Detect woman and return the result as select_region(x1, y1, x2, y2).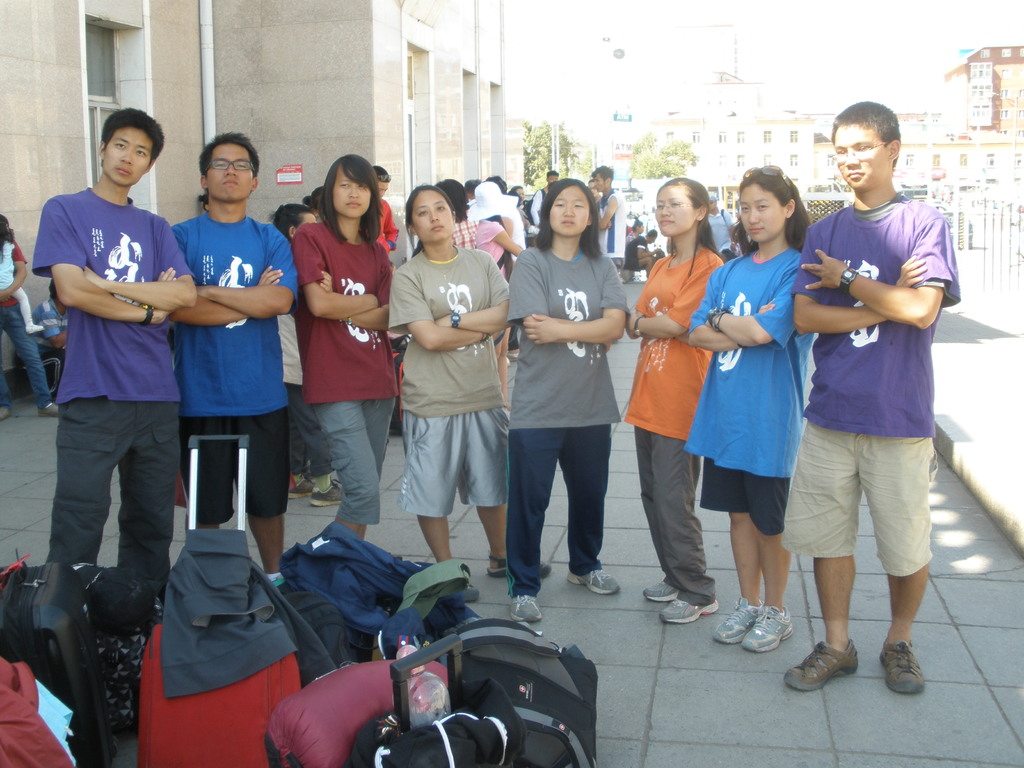
select_region(387, 177, 502, 580).
